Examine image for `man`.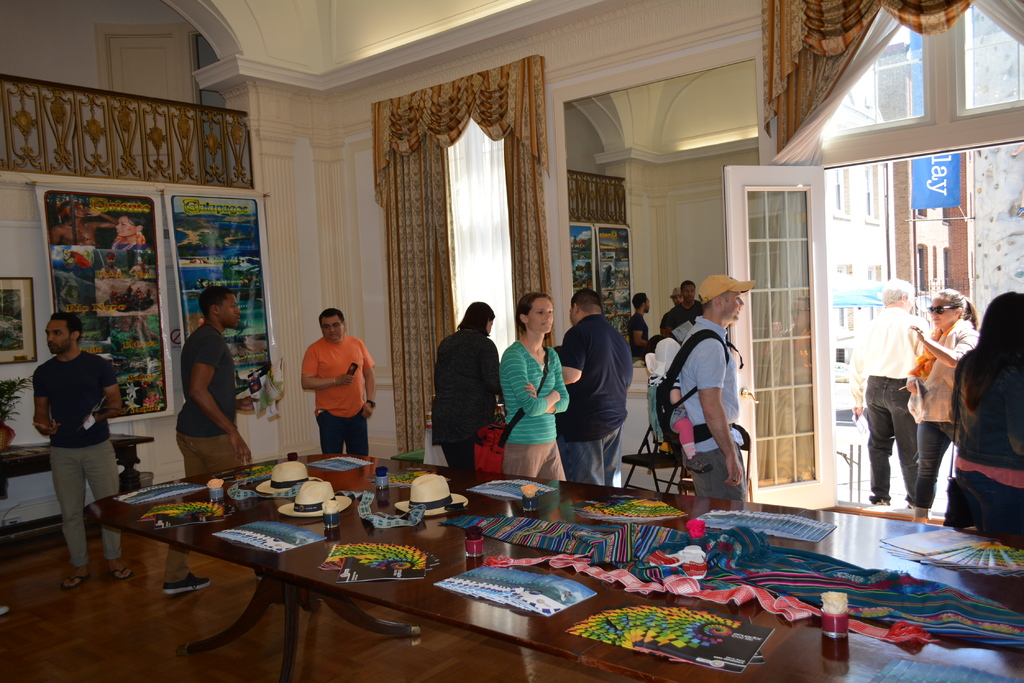
Examination result: (301, 303, 375, 456).
